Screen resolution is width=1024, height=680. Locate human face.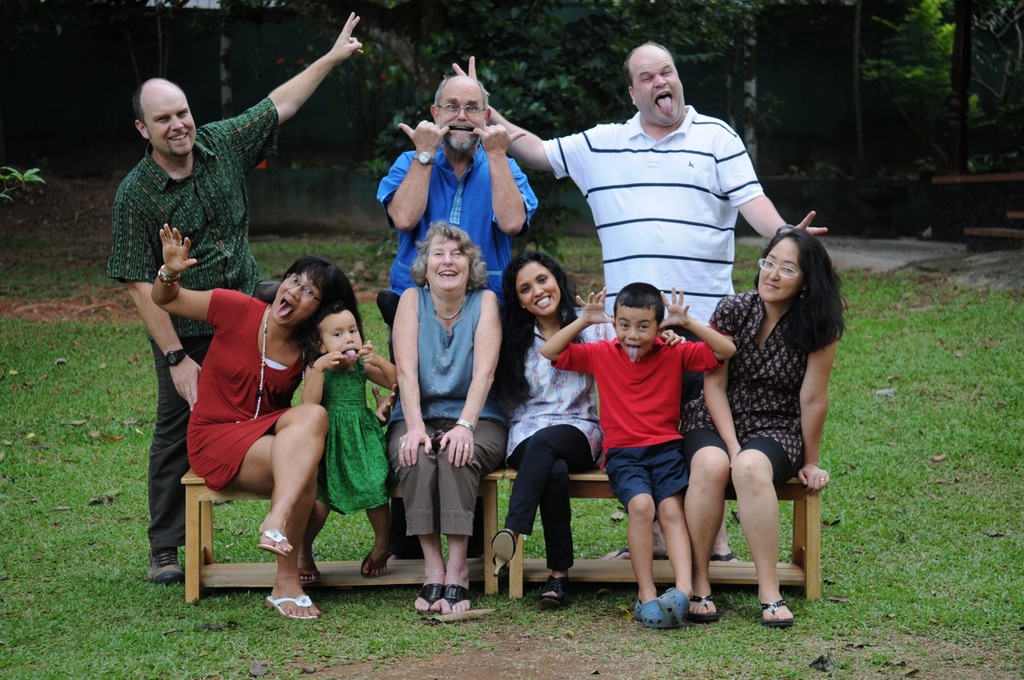
locate(146, 93, 196, 152).
